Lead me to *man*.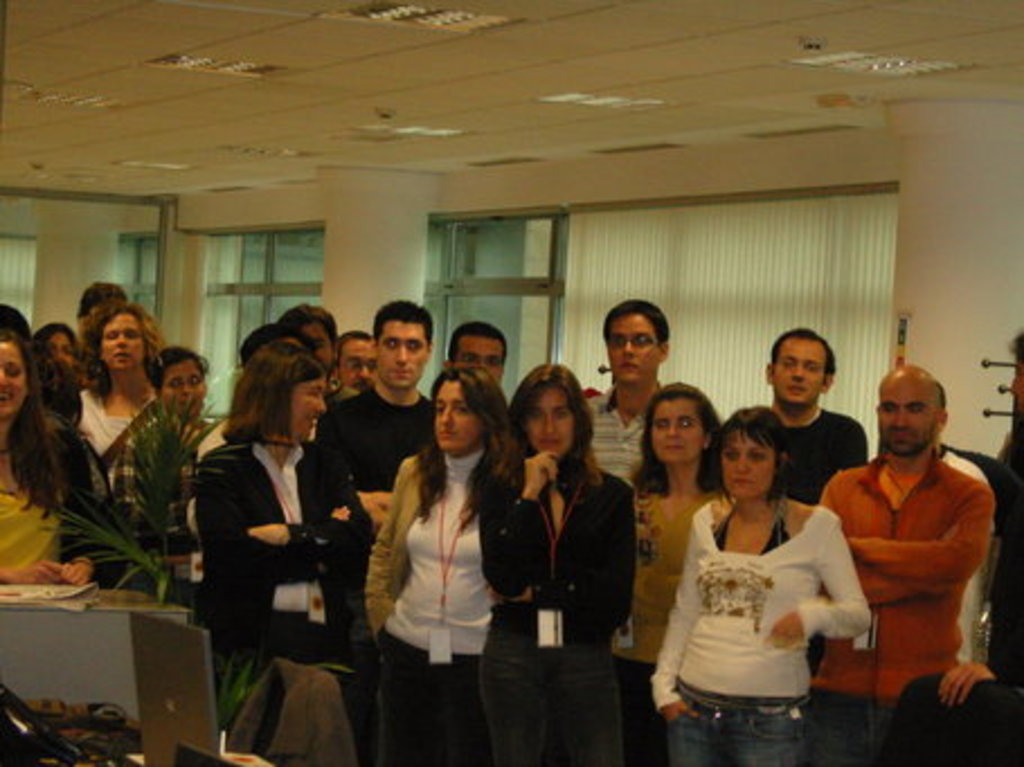
Lead to <box>765,326,871,504</box>.
